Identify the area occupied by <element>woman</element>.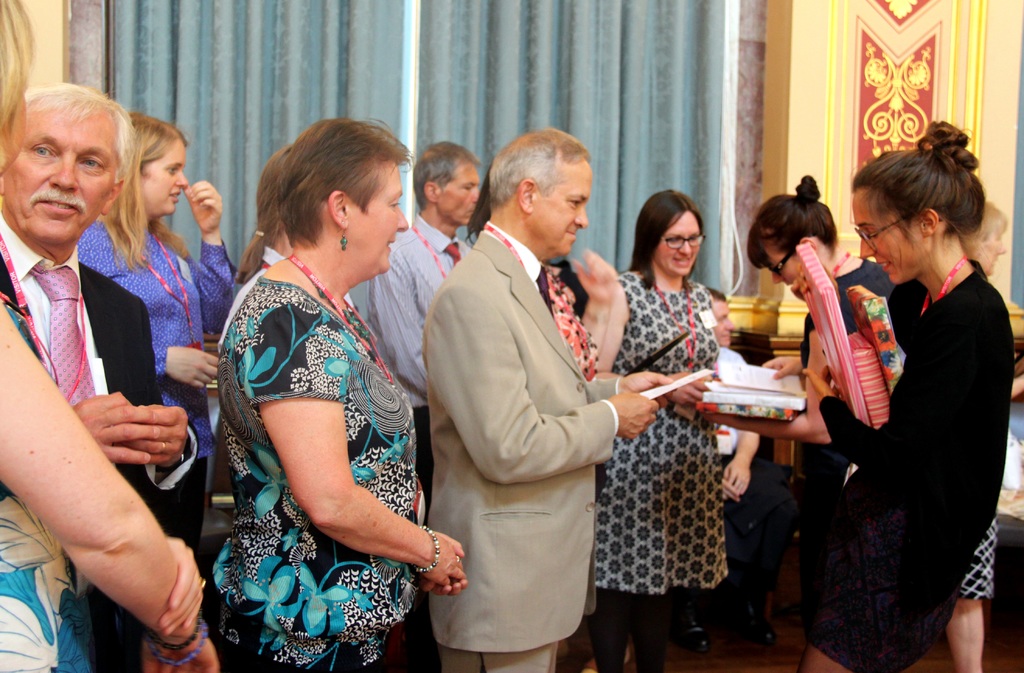
Area: (193, 106, 435, 672).
